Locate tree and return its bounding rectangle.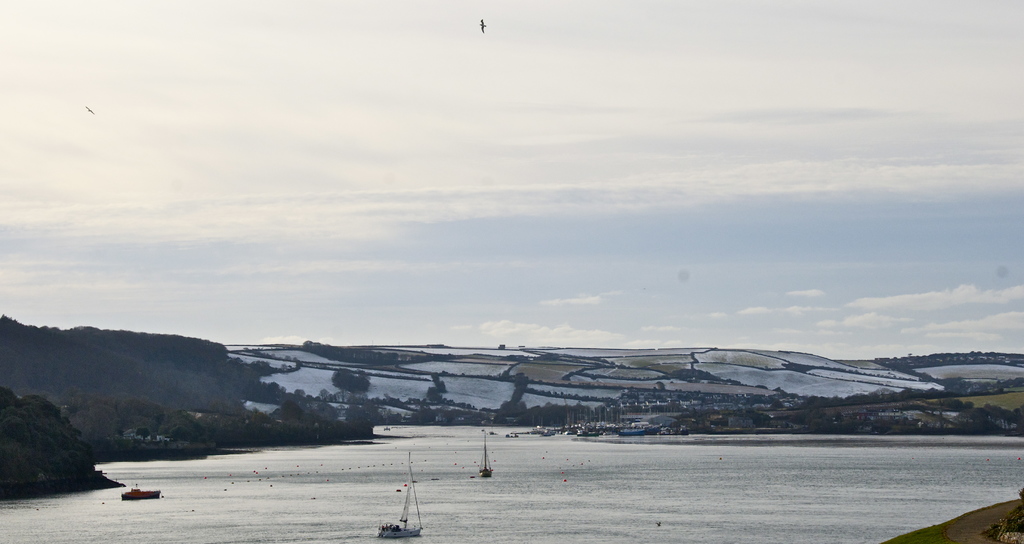
select_region(369, 367, 481, 426).
